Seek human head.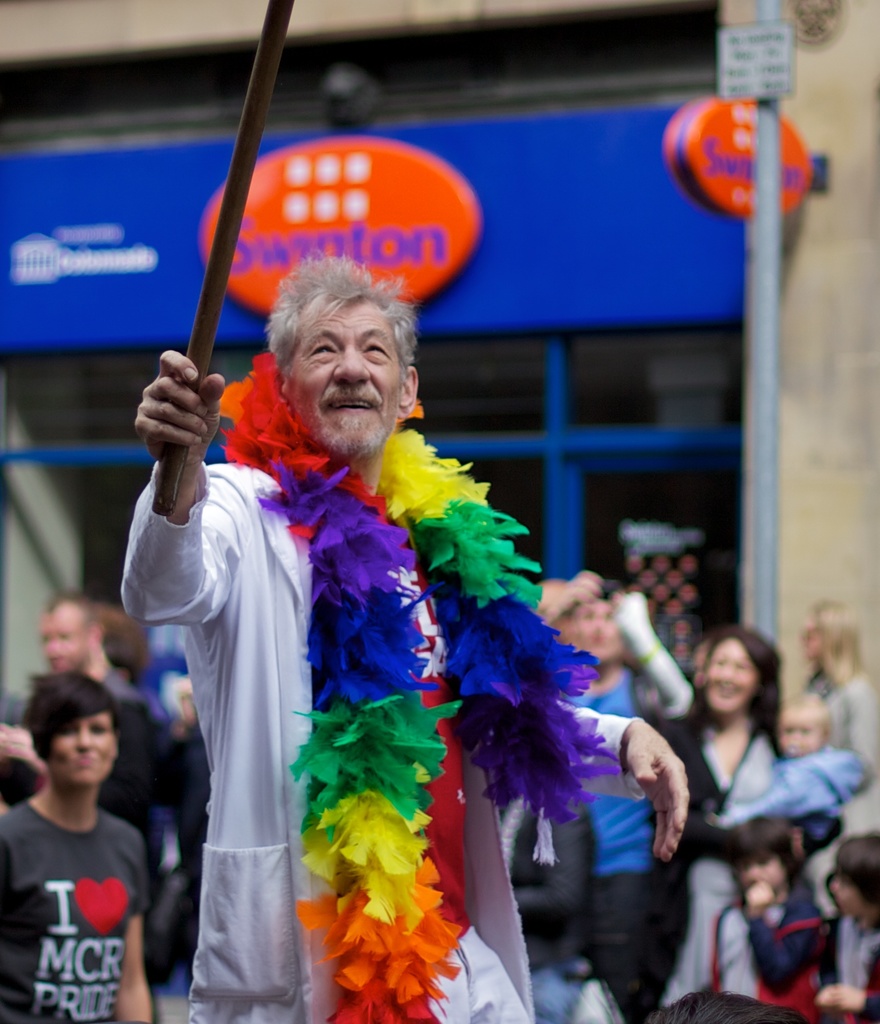
(45,593,107,679).
